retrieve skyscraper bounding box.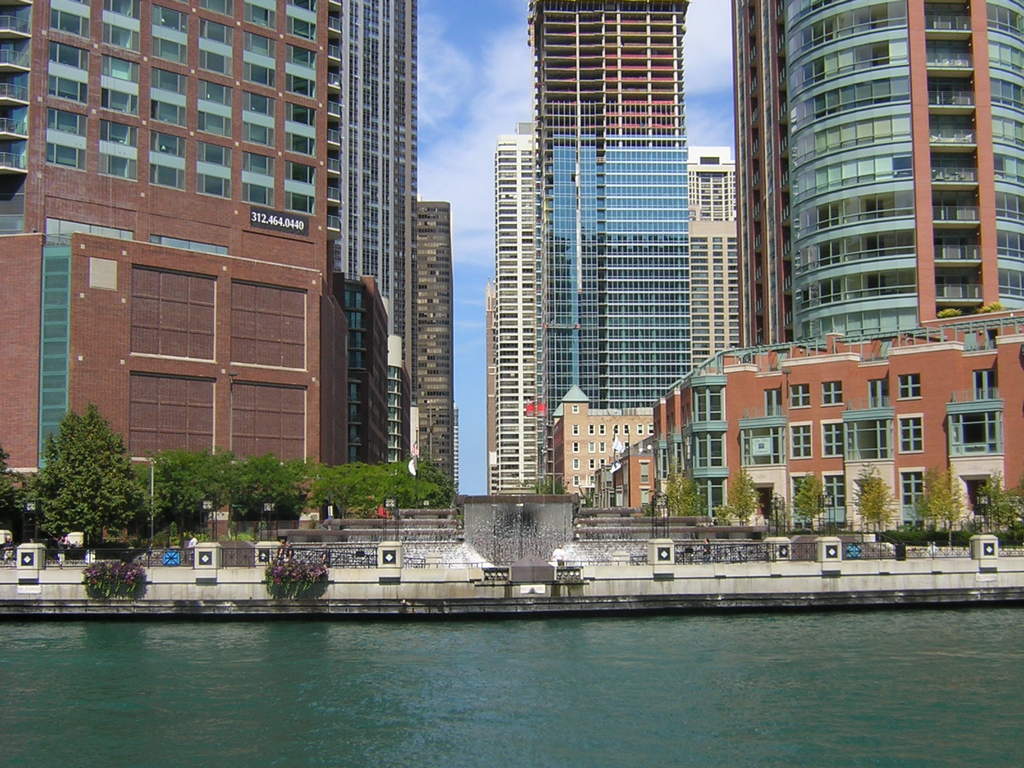
Bounding box: bbox=[486, 122, 540, 495].
